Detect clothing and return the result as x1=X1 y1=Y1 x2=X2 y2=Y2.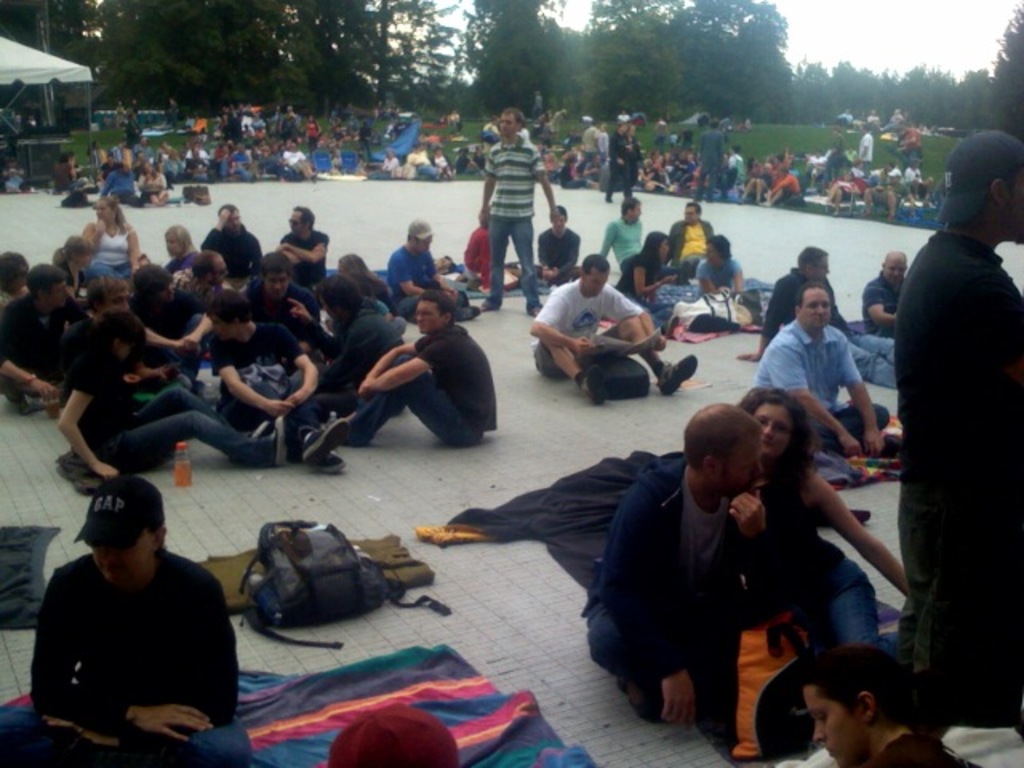
x1=86 y1=219 x2=136 y2=278.
